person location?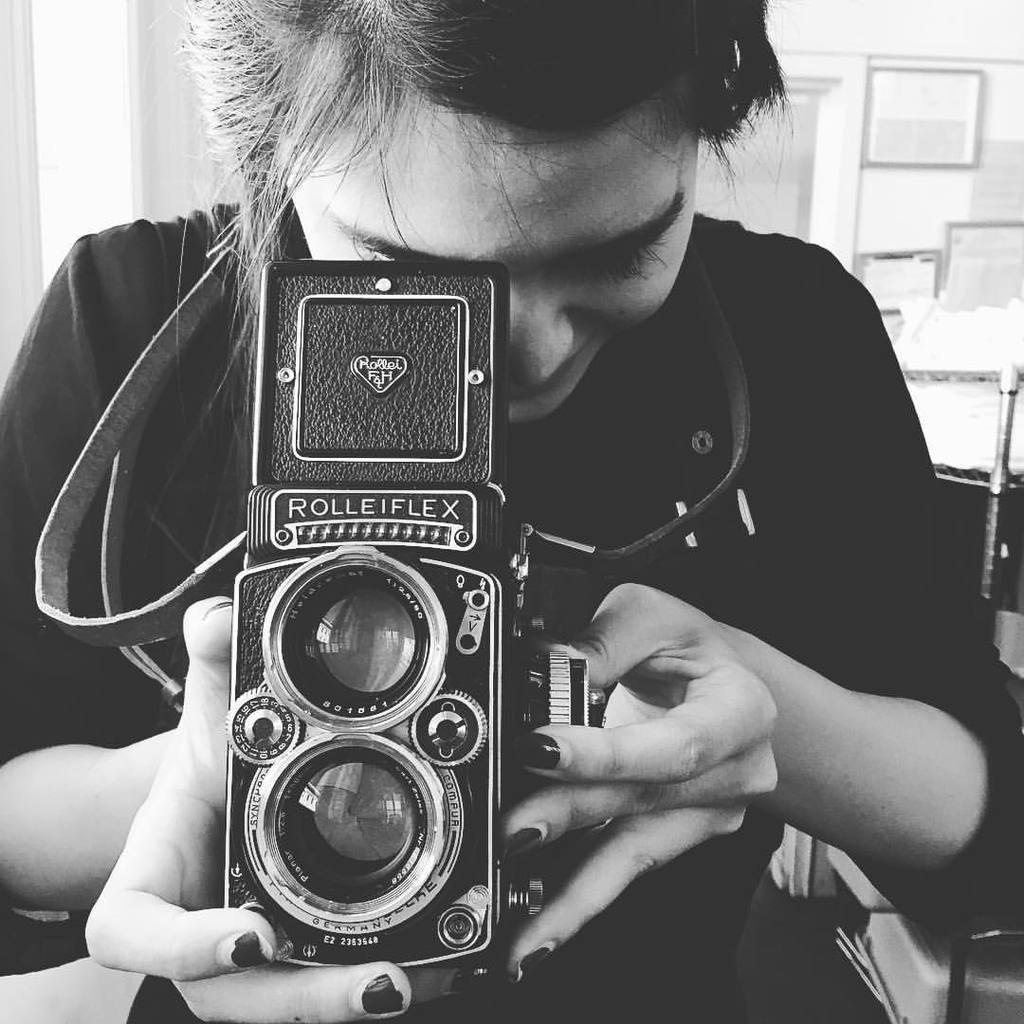
left=23, top=38, right=811, bottom=1023
